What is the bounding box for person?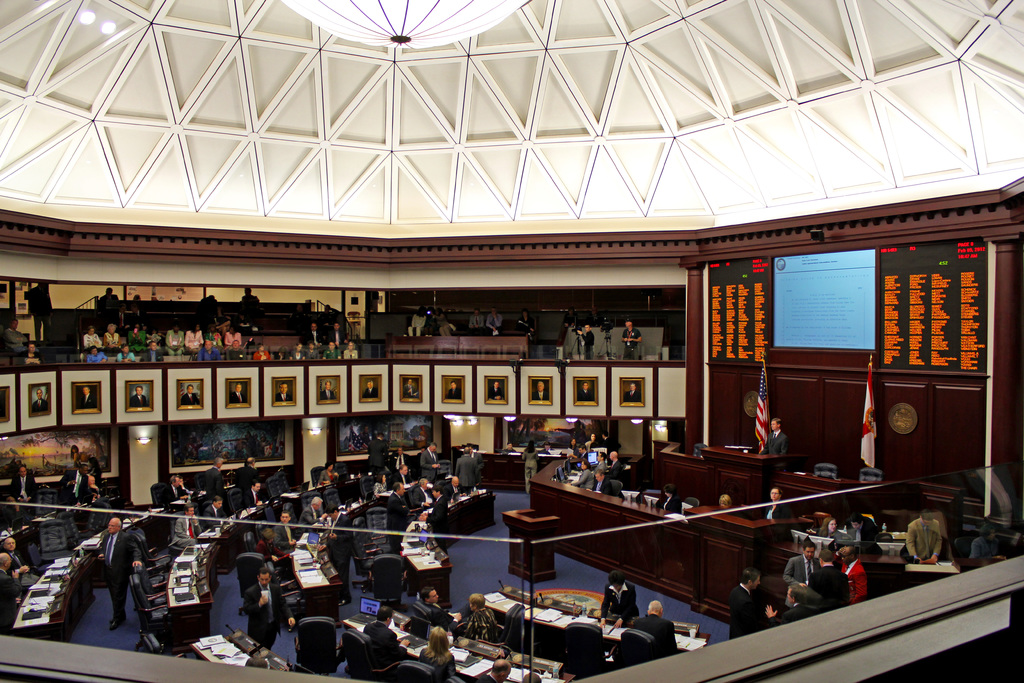
{"left": 594, "top": 570, "right": 640, "bottom": 629}.
